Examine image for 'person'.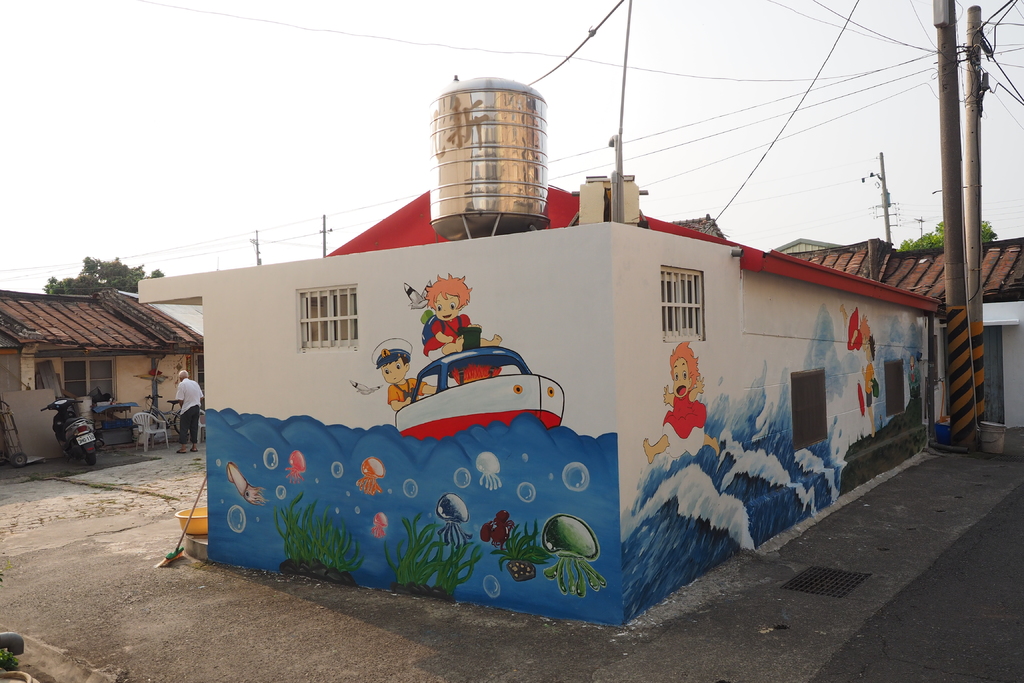
Examination result: [x1=371, y1=338, x2=440, y2=411].
